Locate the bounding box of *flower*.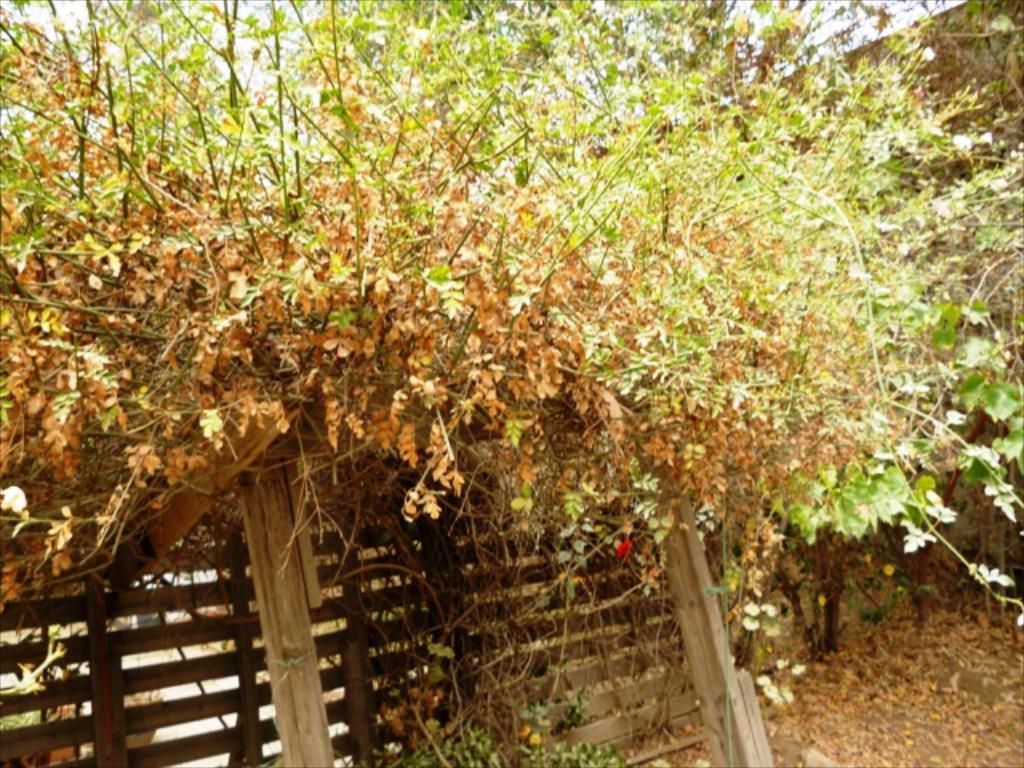
Bounding box: {"left": 954, "top": 133, "right": 968, "bottom": 154}.
